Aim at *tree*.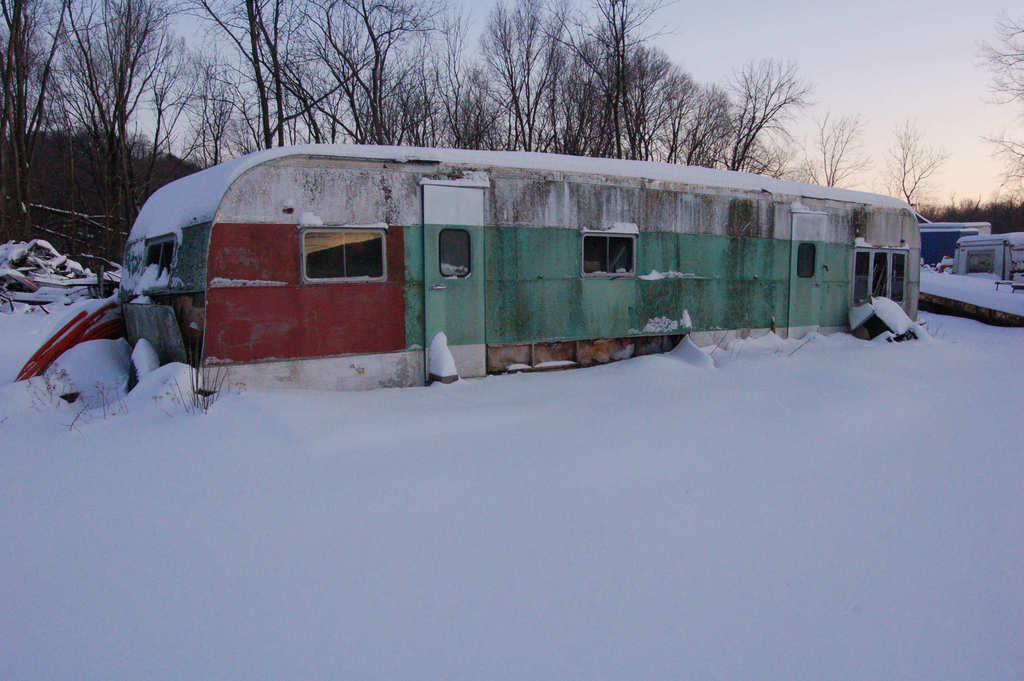
Aimed at box=[141, 35, 199, 203].
